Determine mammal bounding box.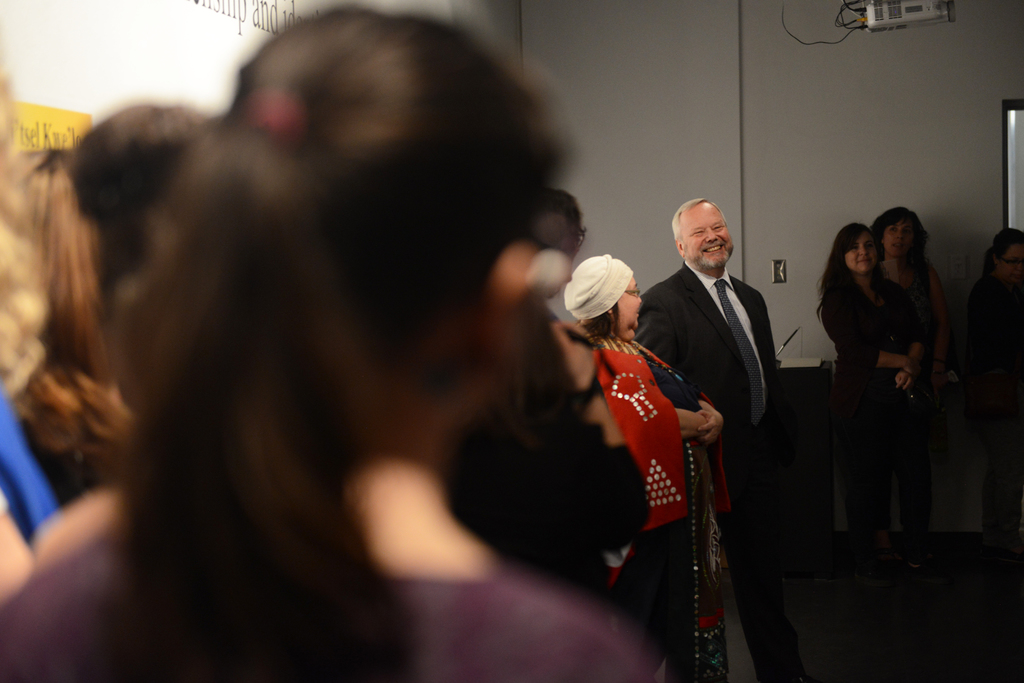
Determined: [90, 102, 213, 302].
